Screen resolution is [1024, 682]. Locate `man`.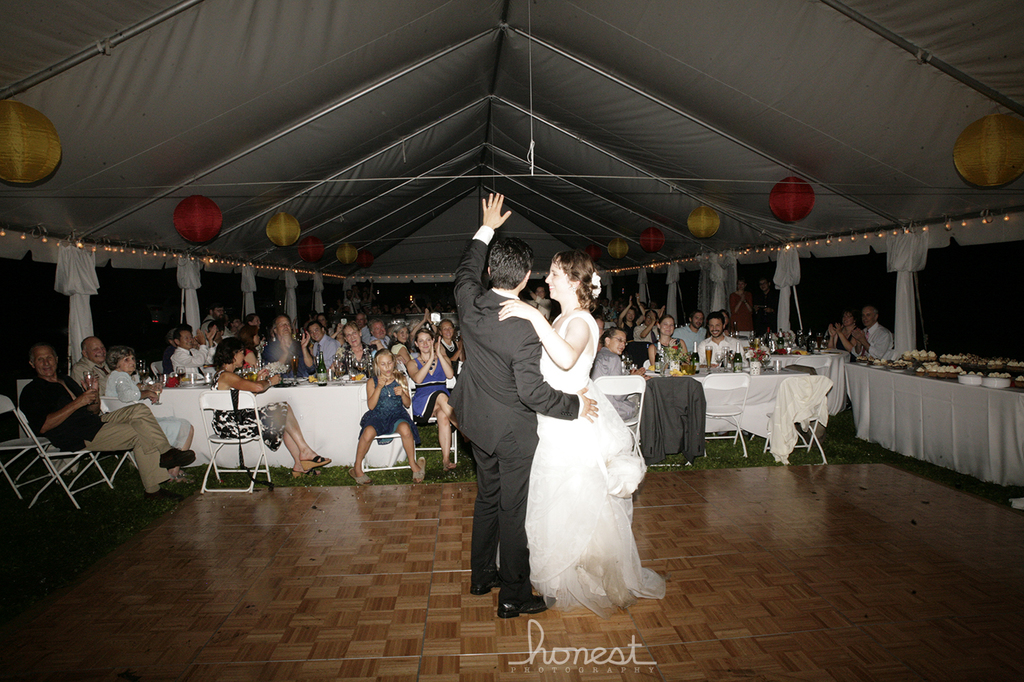
{"left": 200, "top": 299, "right": 225, "bottom": 333}.
